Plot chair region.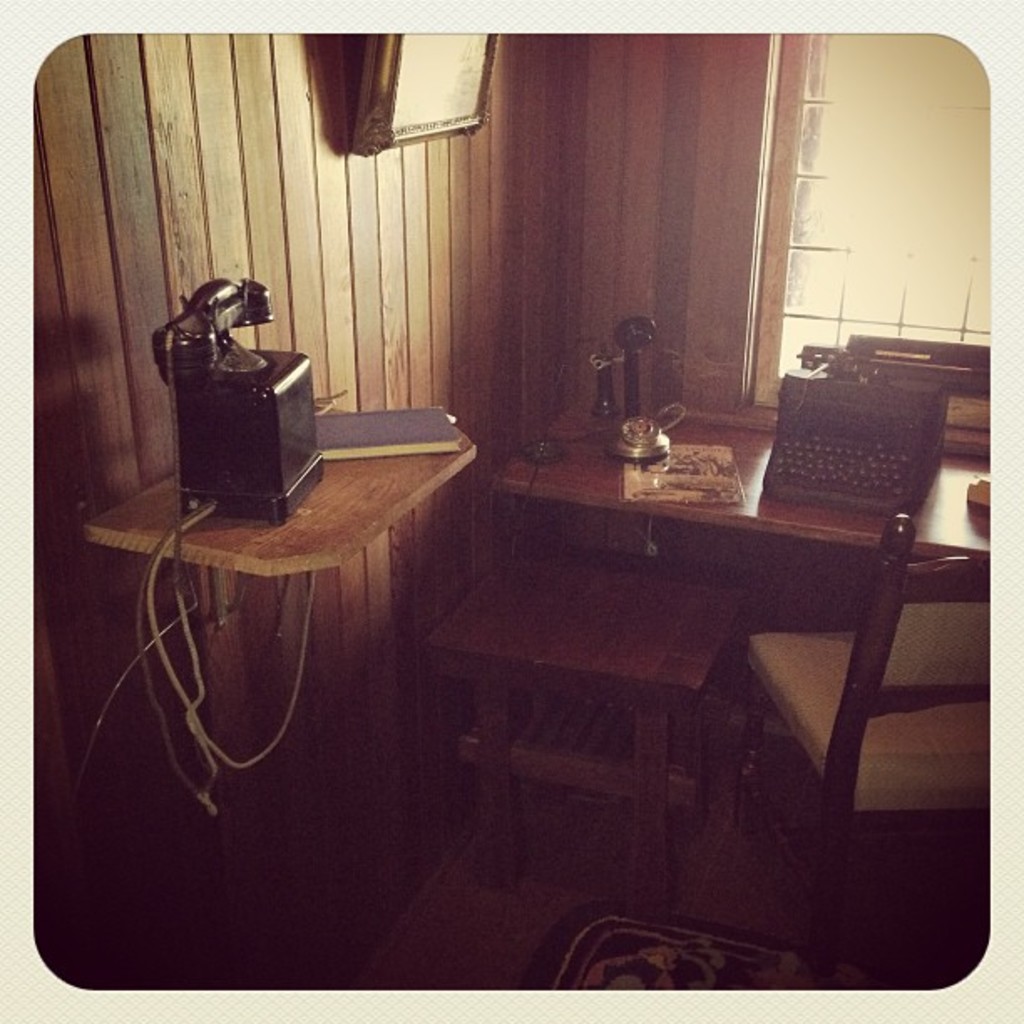
Plotted at region(723, 524, 1022, 994).
